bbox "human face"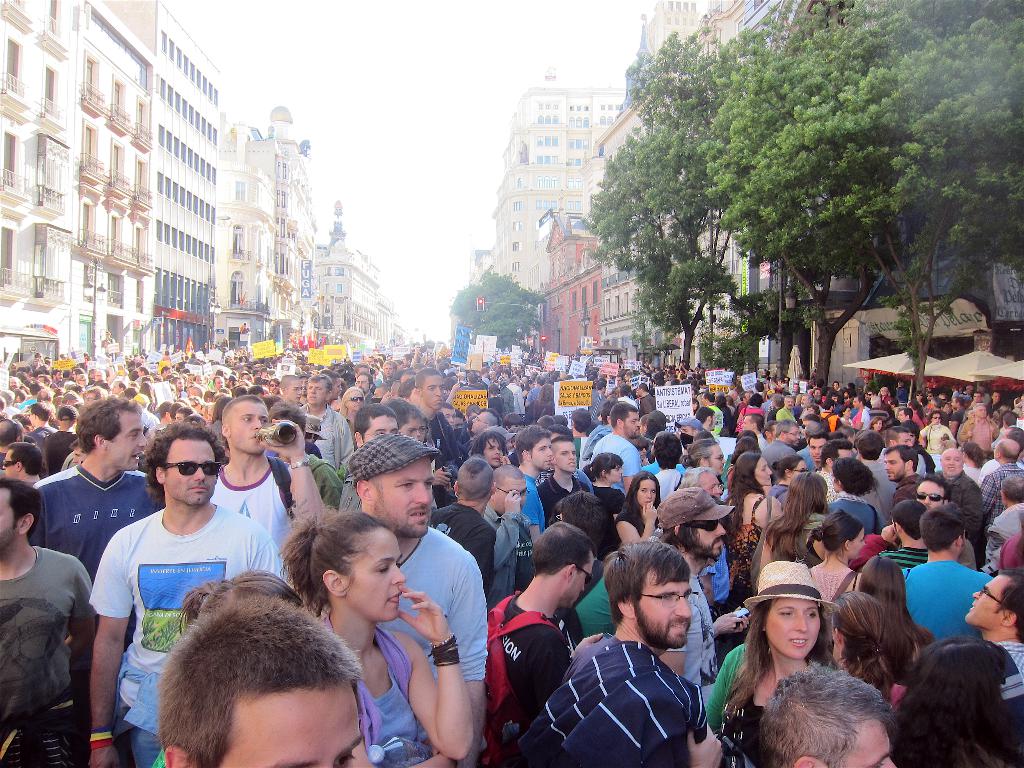
detection(916, 481, 947, 504)
